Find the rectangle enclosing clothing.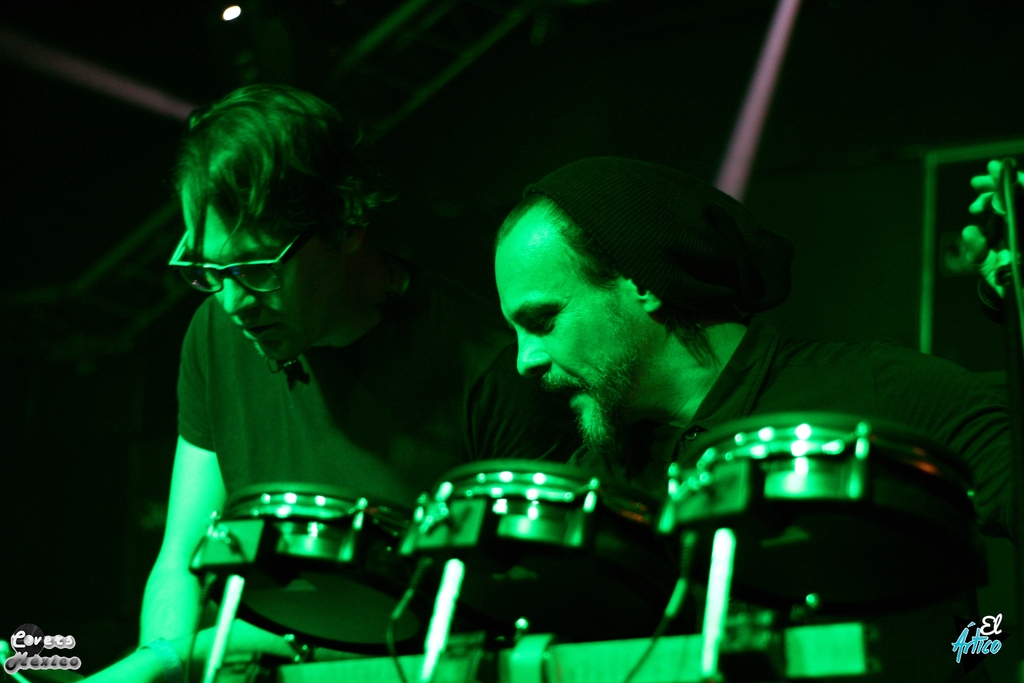
(180,283,552,666).
